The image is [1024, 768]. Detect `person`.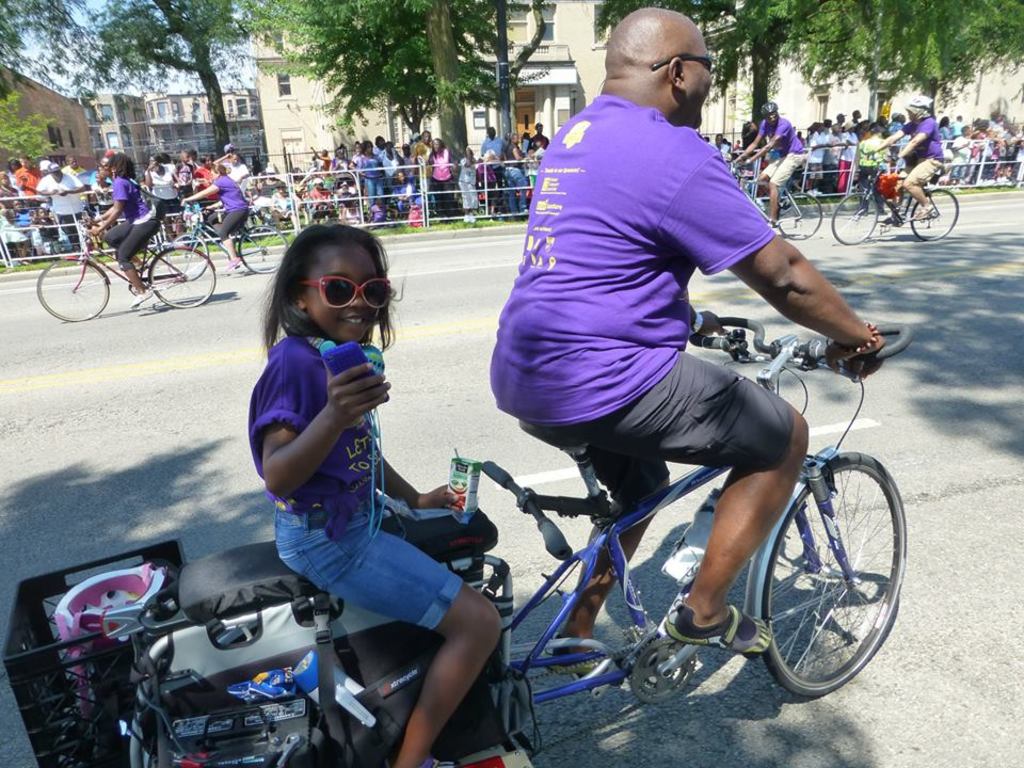
Detection: [left=250, top=228, right=458, bottom=750].
